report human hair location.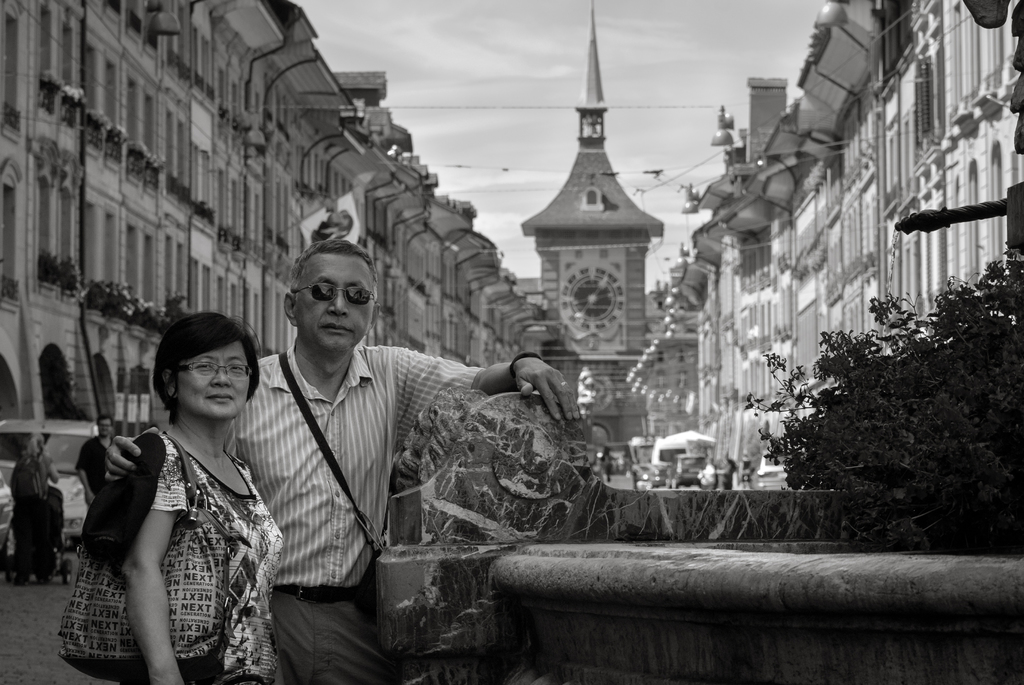
Report: [left=292, top=240, right=387, bottom=302].
